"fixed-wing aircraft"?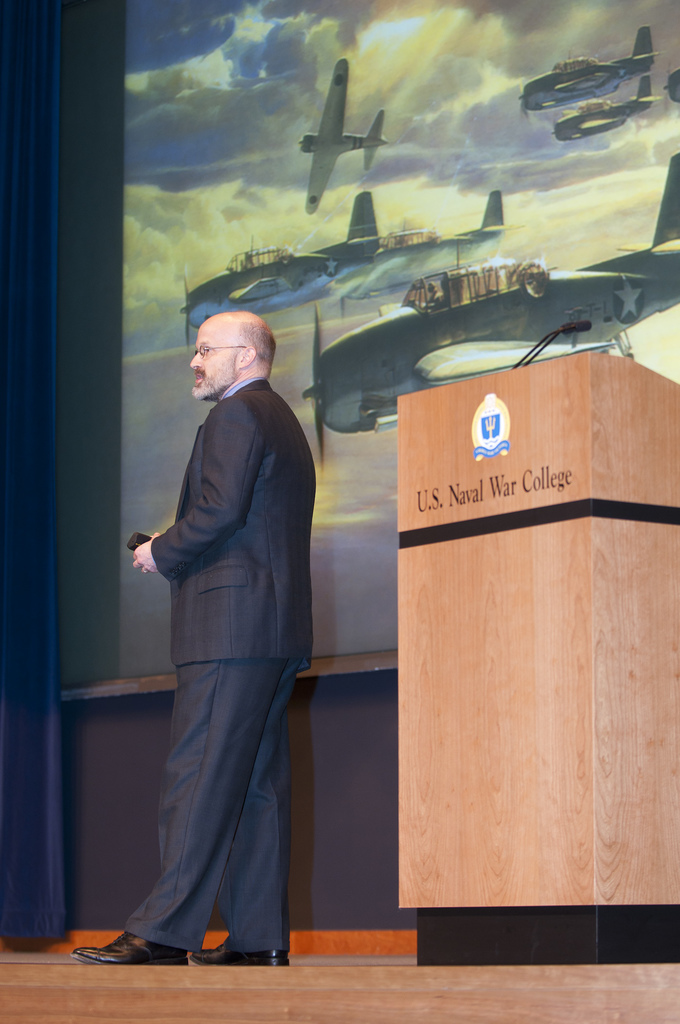
[left=522, top=24, right=662, bottom=118]
